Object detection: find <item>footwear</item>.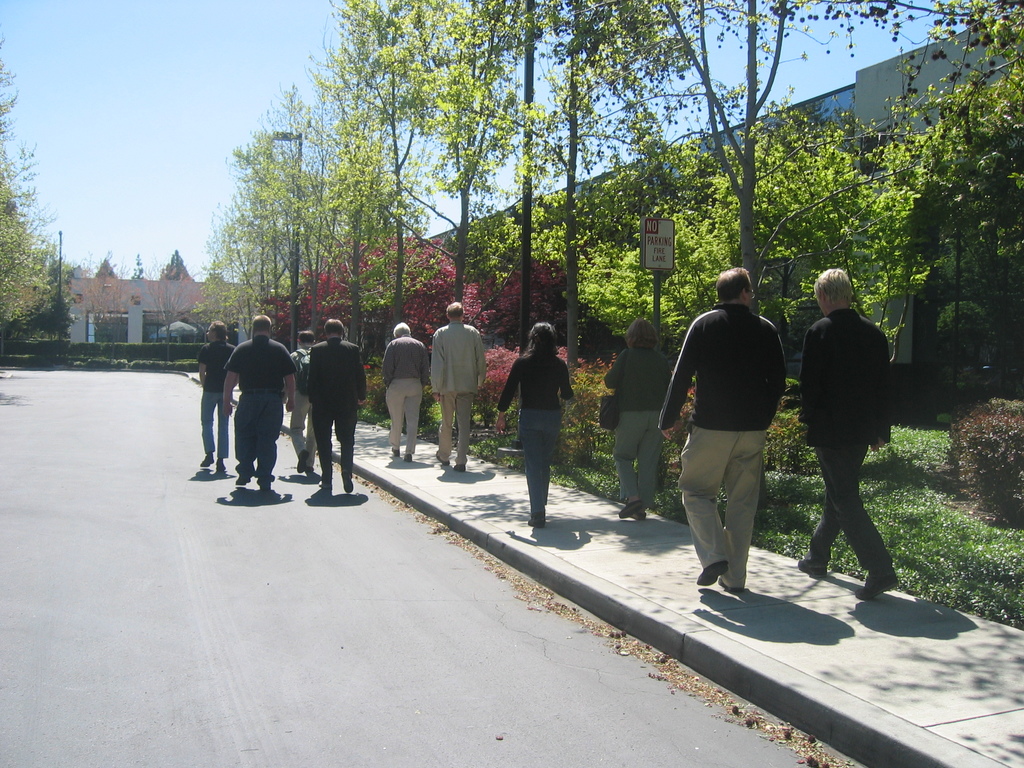
<region>406, 452, 415, 463</region>.
